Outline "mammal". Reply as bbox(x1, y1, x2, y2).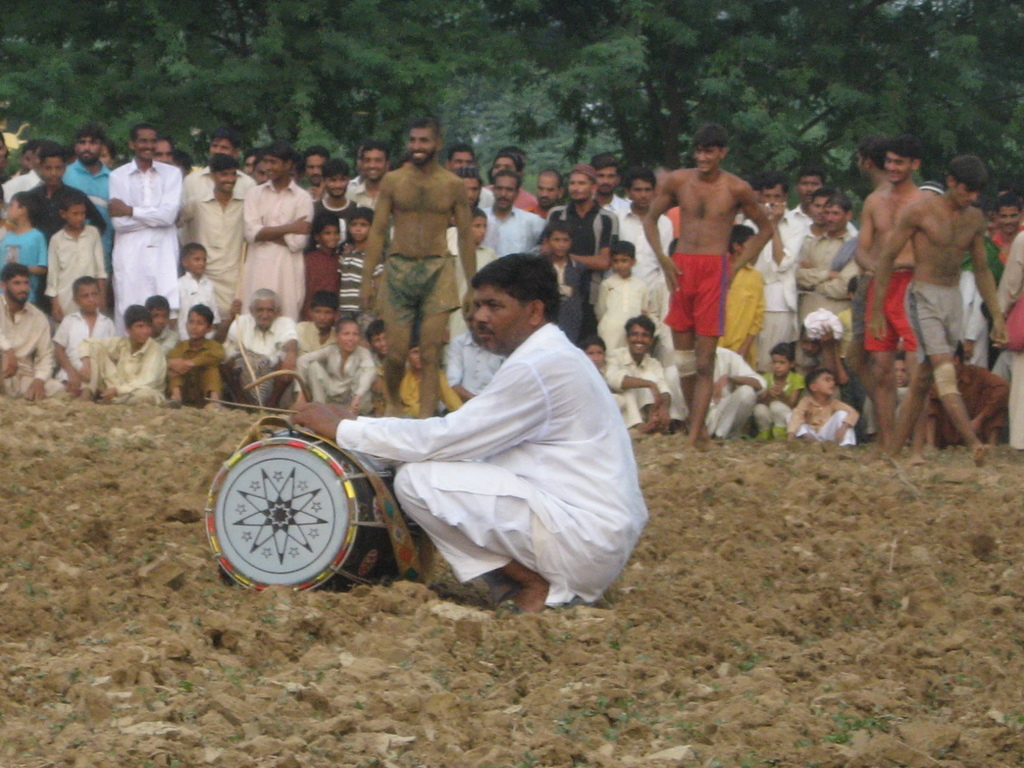
bbox(806, 321, 854, 410).
